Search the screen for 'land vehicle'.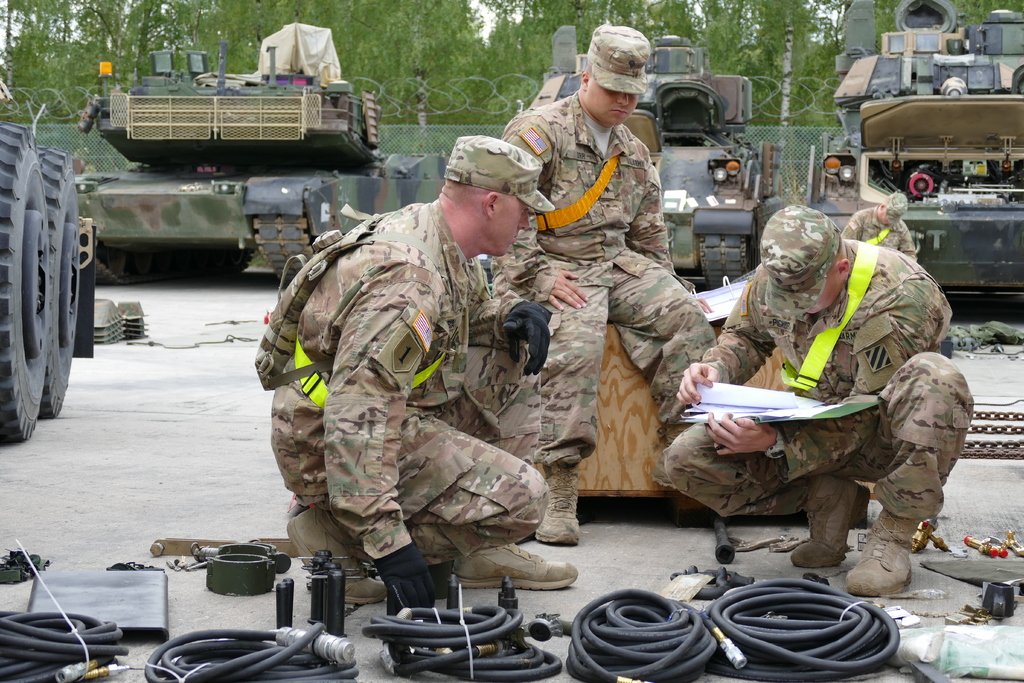
Found at region(524, 24, 764, 293).
